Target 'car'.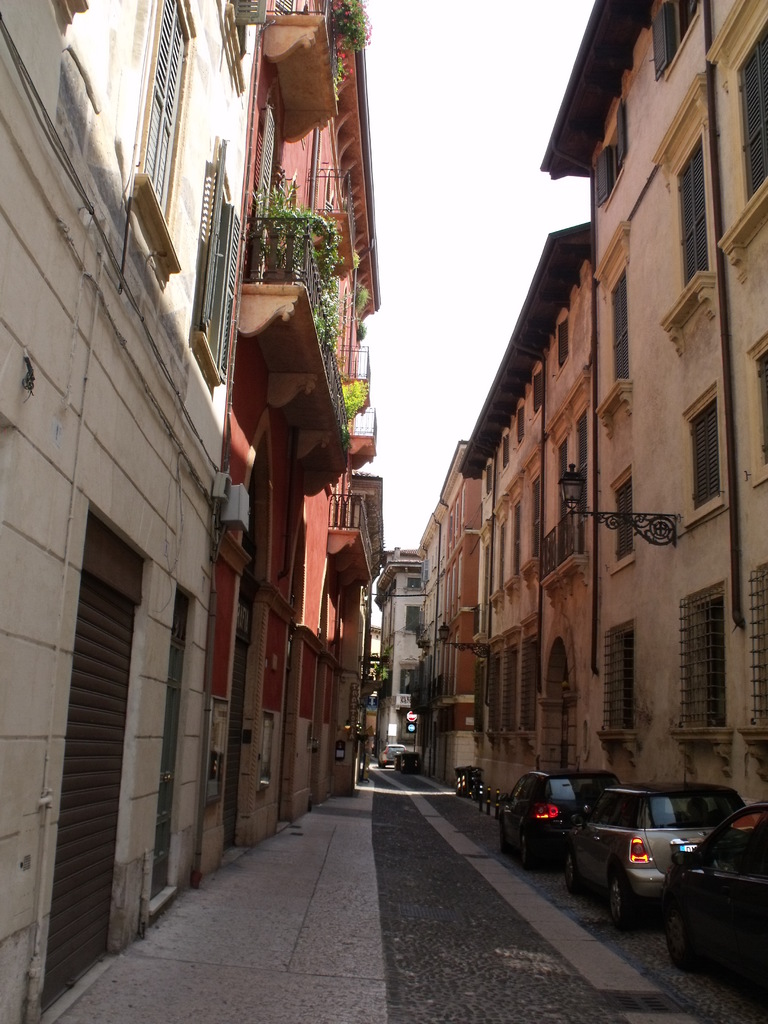
Target region: (left=563, top=777, right=744, bottom=917).
